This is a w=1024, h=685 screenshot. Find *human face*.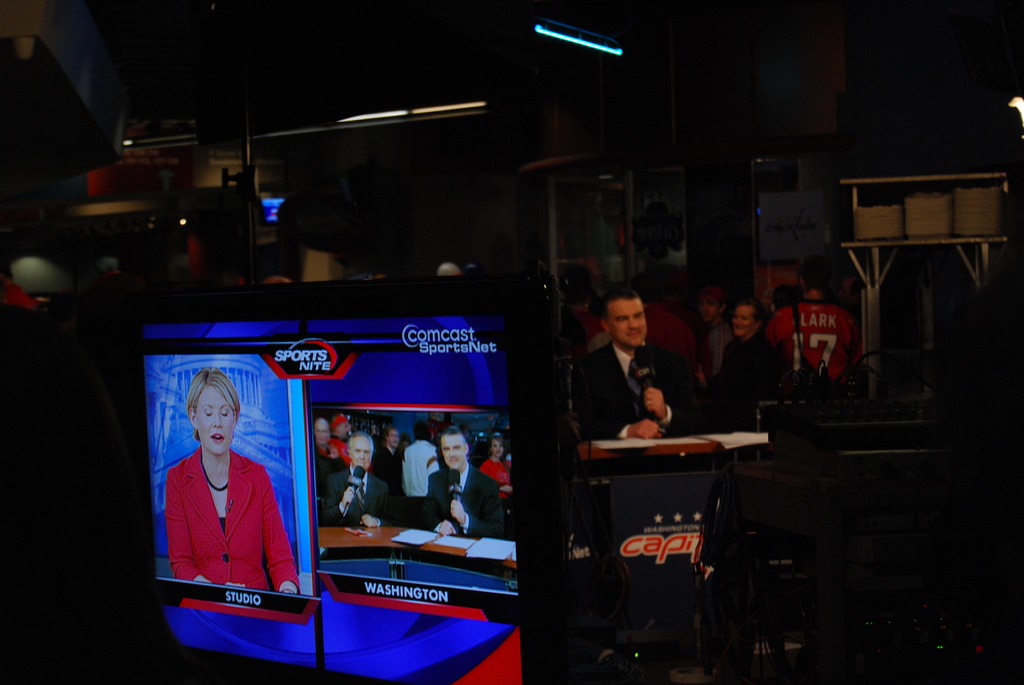
Bounding box: BBox(609, 292, 646, 345).
